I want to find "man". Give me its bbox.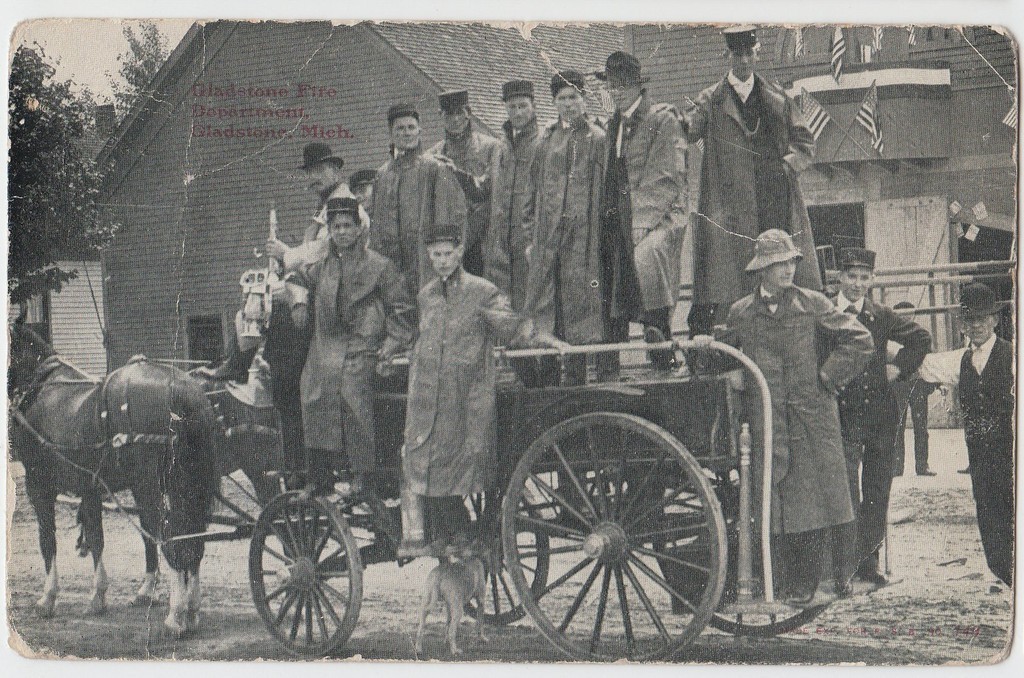
[x1=265, y1=143, x2=381, y2=495].
